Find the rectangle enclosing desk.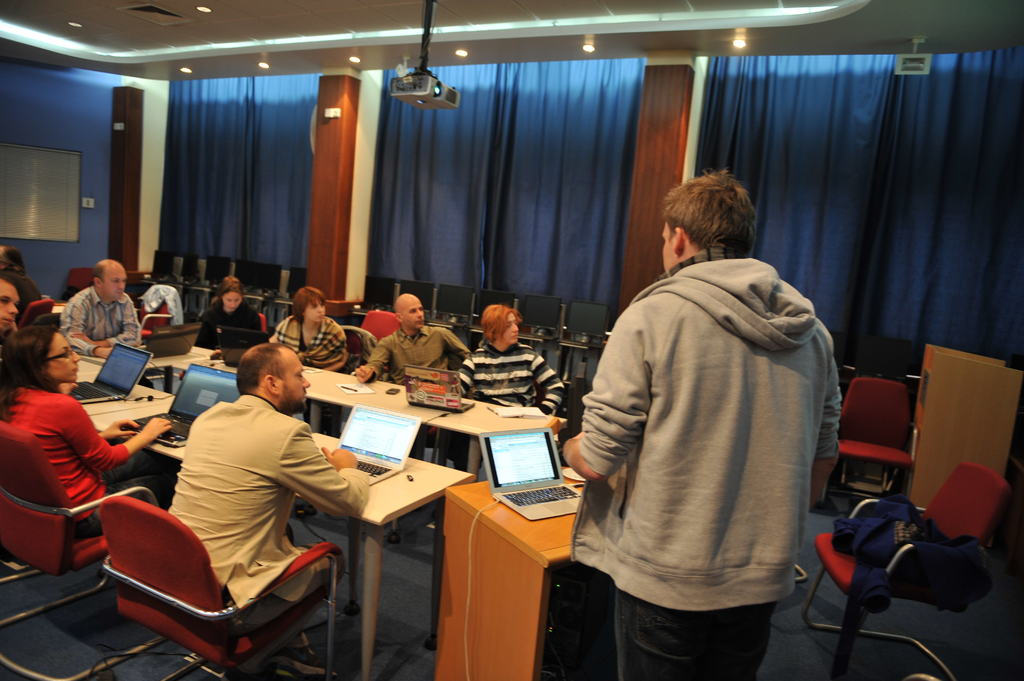
x1=93, y1=393, x2=475, y2=680.
